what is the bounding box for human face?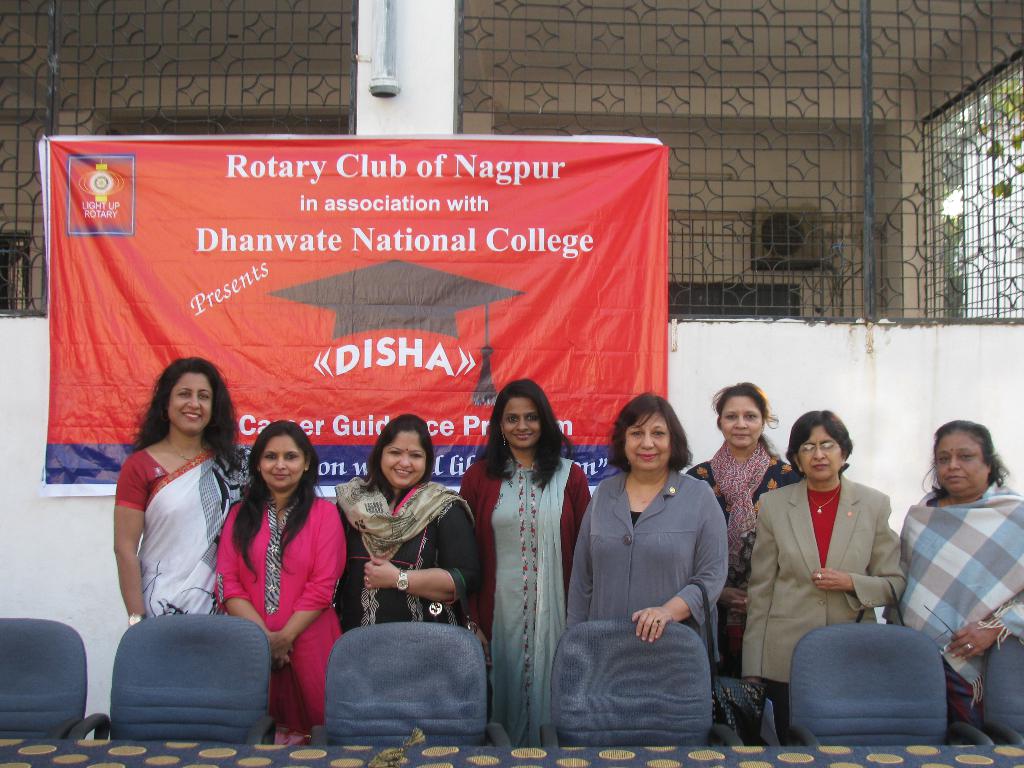
<box>504,398,541,447</box>.
